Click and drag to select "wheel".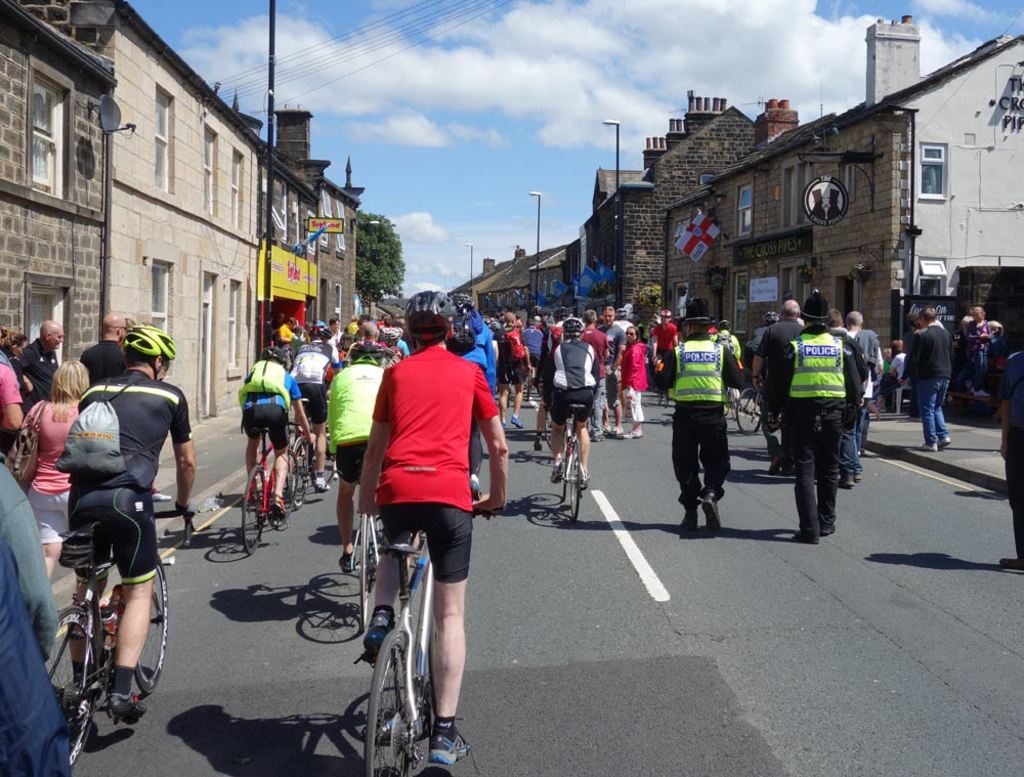
Selection: 562, 430, 567, 500.
